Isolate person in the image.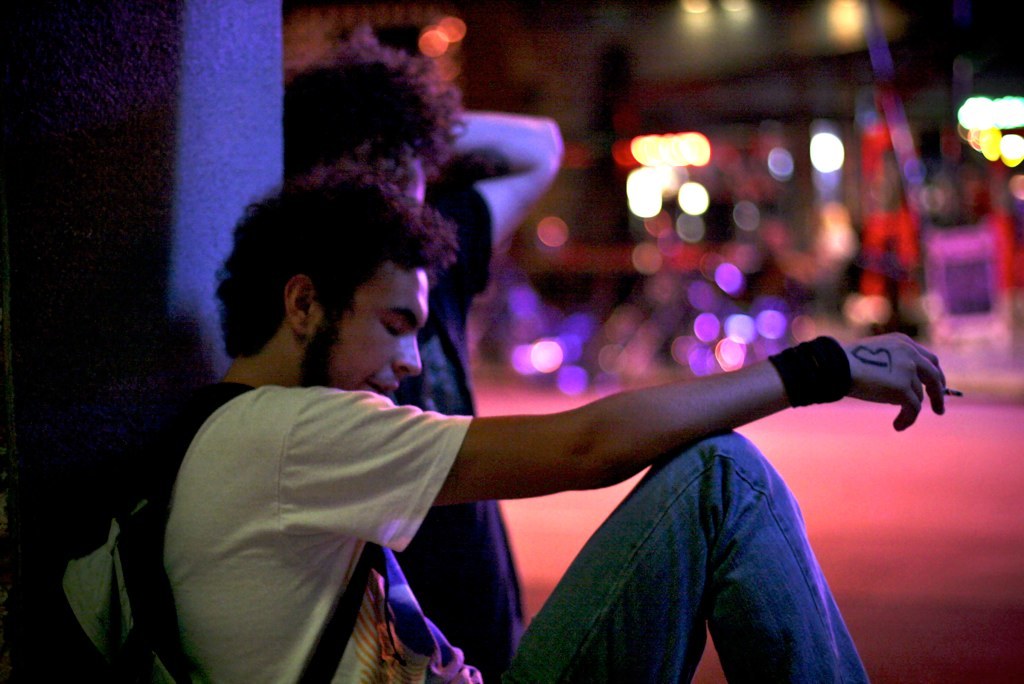
Isolated region: bbox=[160, 164, 947, 683].
